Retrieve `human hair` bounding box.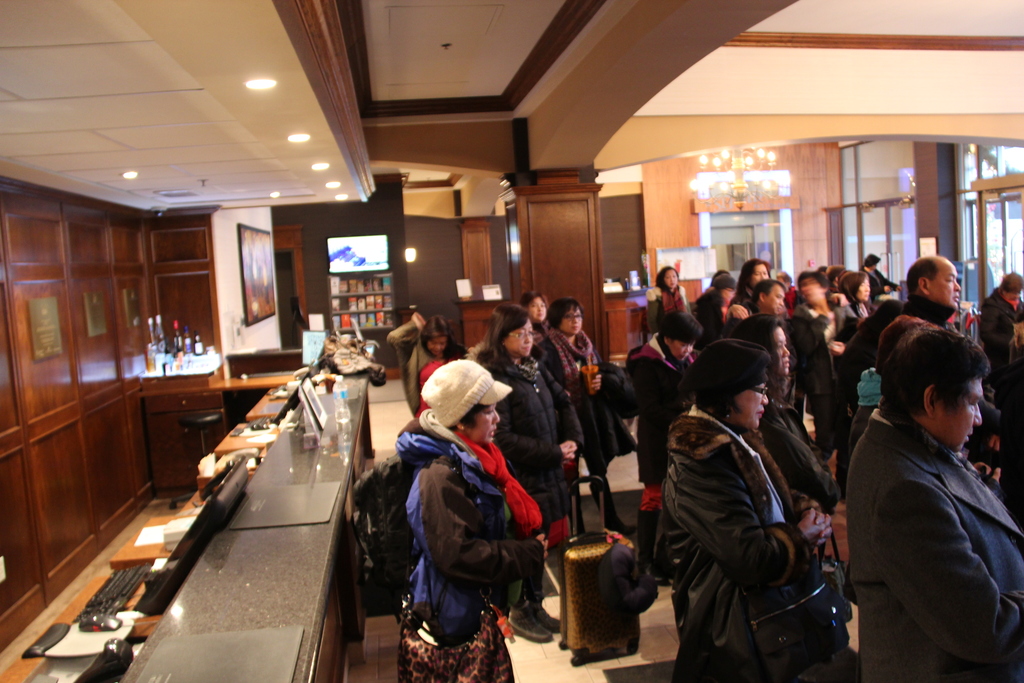
Bounding box: bbox(715, 284, 728, 298).
